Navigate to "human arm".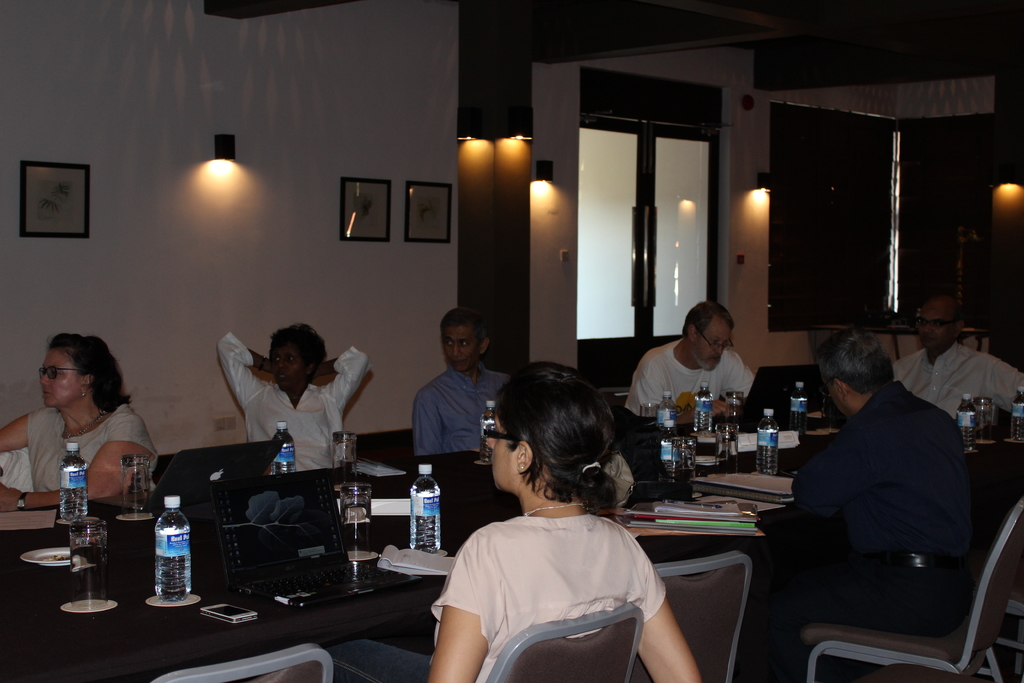
Navigation target: {"left": 433, "top": 565, "right": 490, "bottom": 680}.
